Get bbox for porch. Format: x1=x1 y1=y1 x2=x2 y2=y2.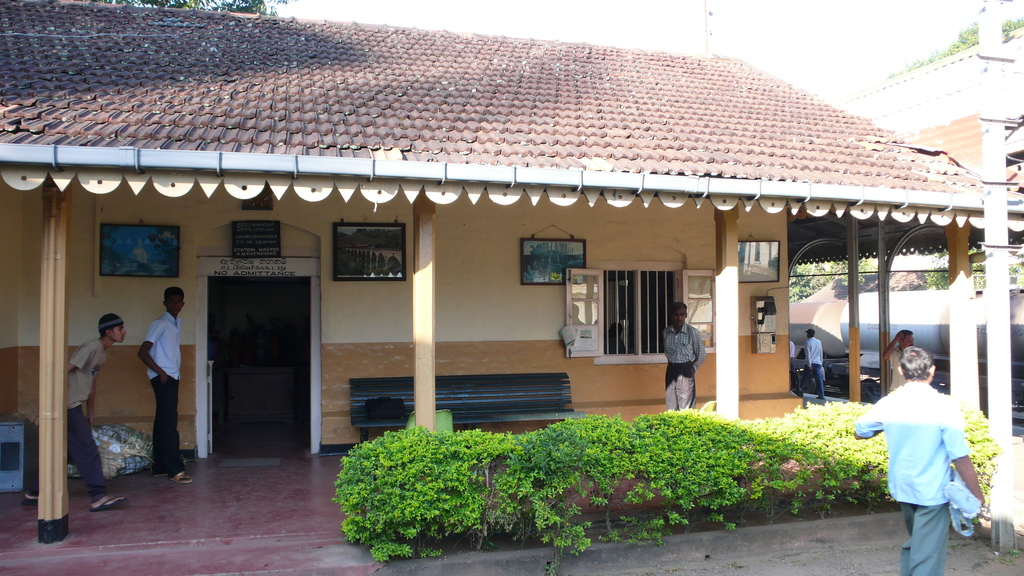
x1=0 y1=449 x2=1002 y2=547.
